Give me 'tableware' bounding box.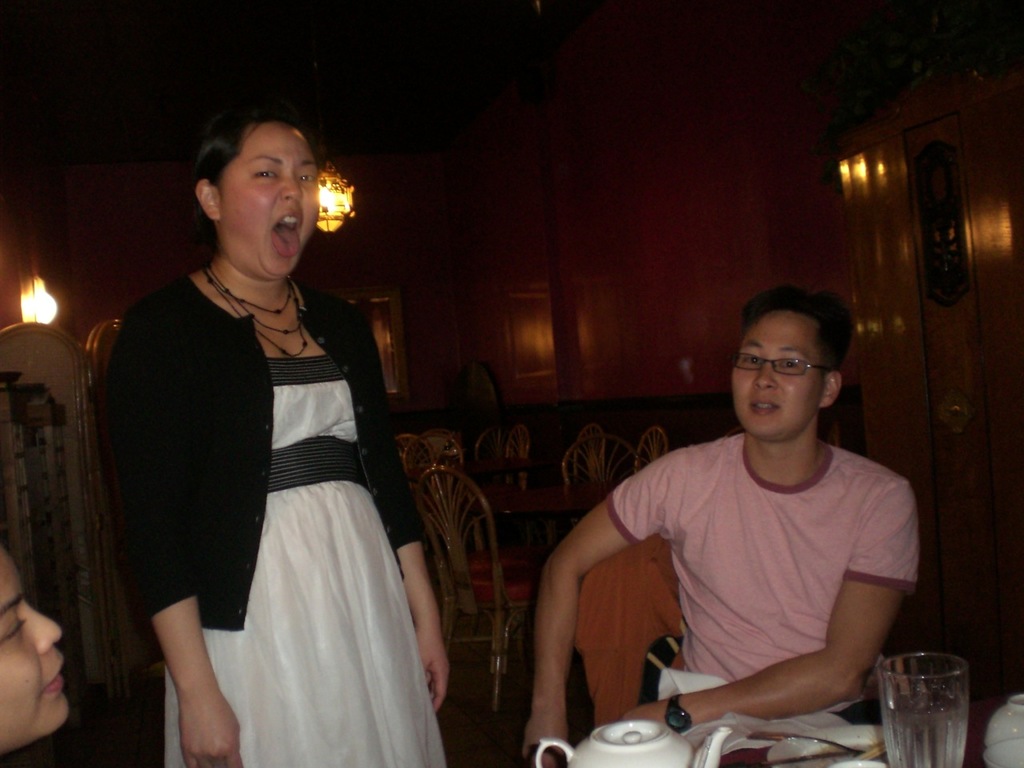
box(985, 692, 1023, 767).
